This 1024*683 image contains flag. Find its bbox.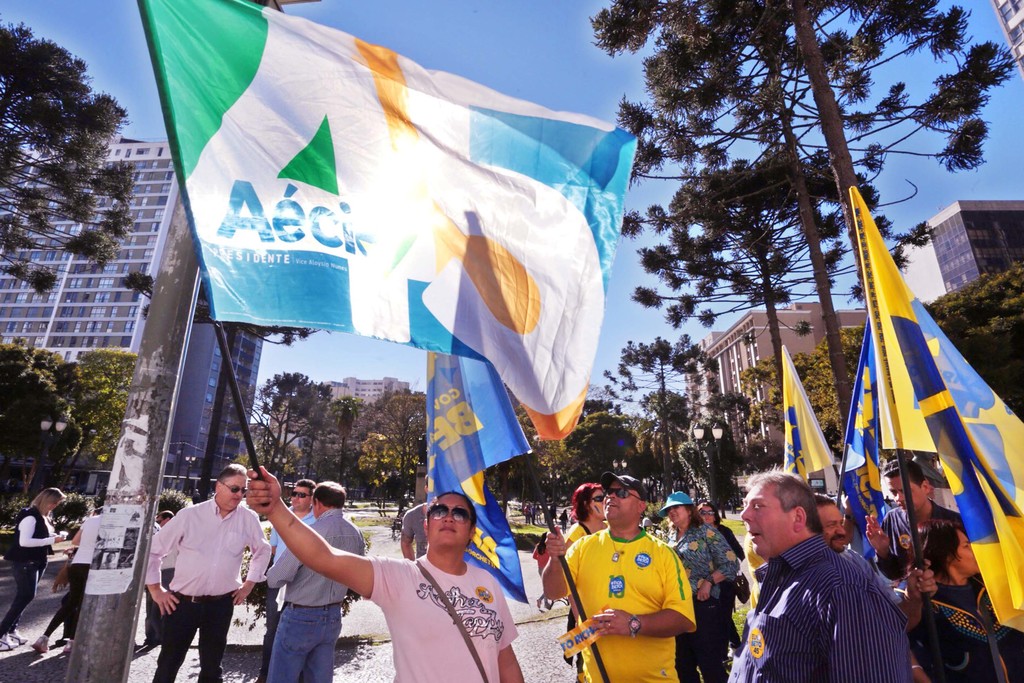
[853,177,1023,639].
